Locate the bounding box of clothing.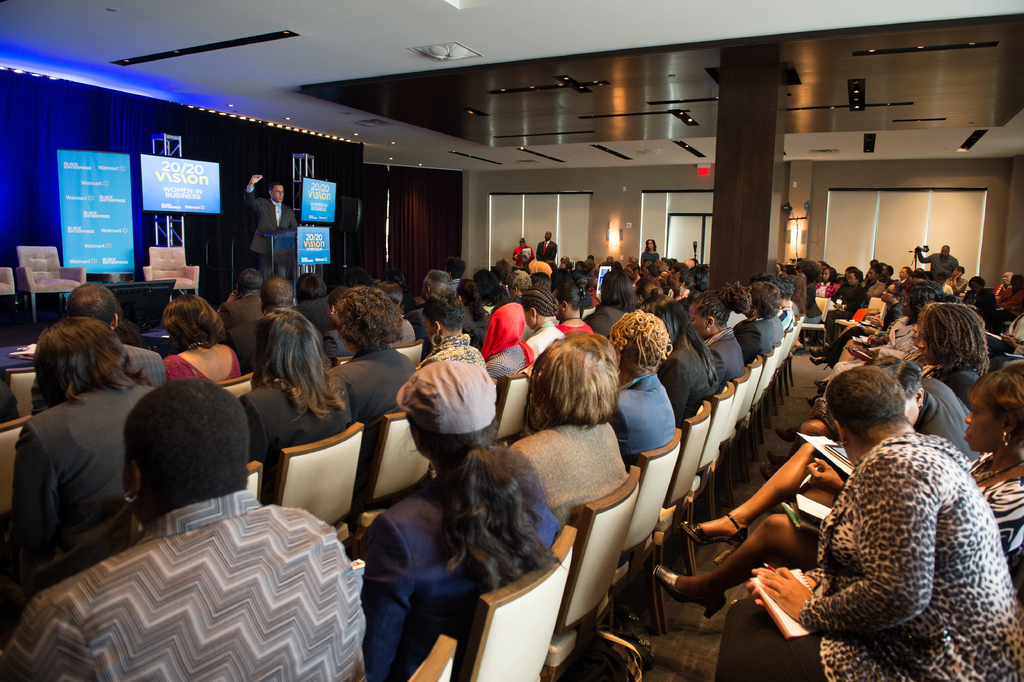
Bounding box: pyautogui.locateOnScreen(812, 275, 847, 295).
